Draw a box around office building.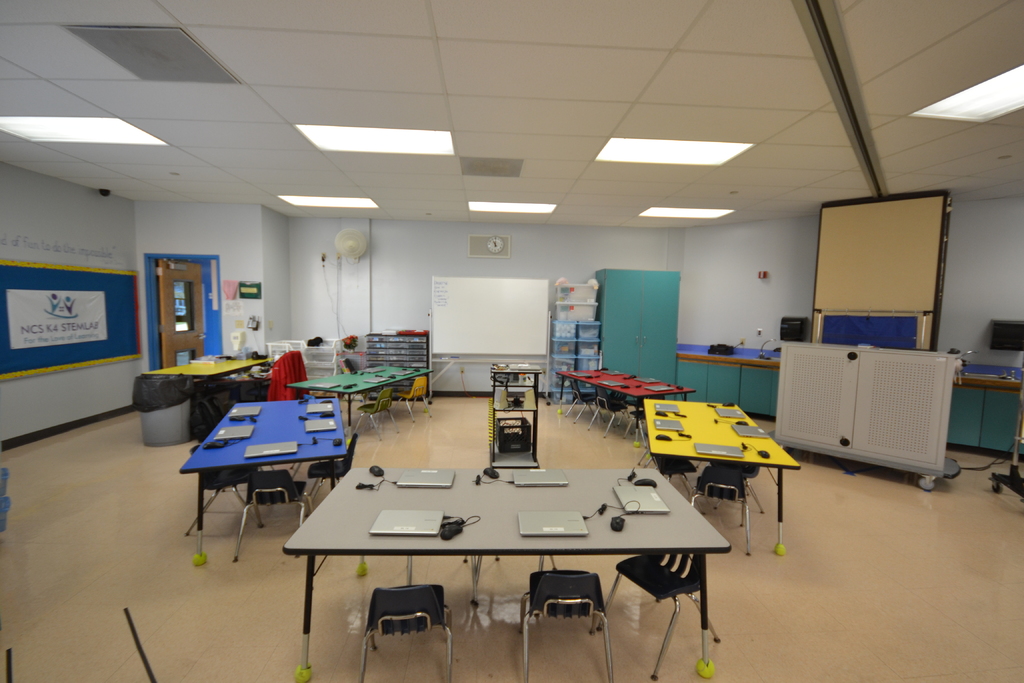
bbox(85, 0, 953, 682).
